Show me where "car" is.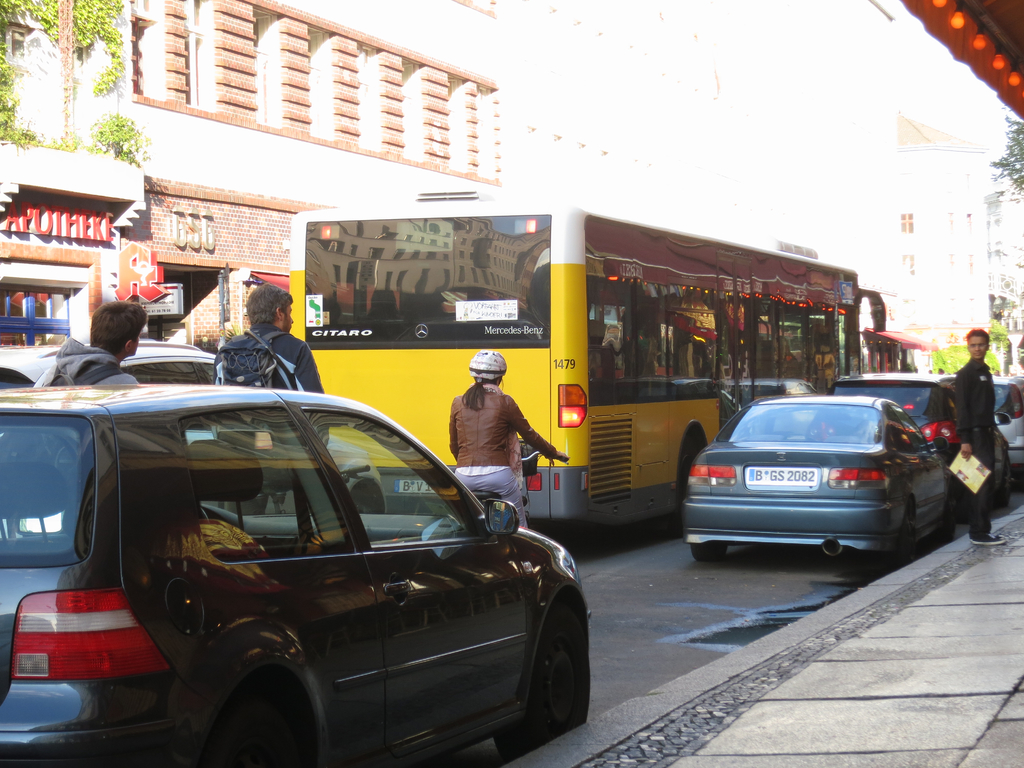
"car" is at [left=938, top=378, right=1023, bottom=484].
